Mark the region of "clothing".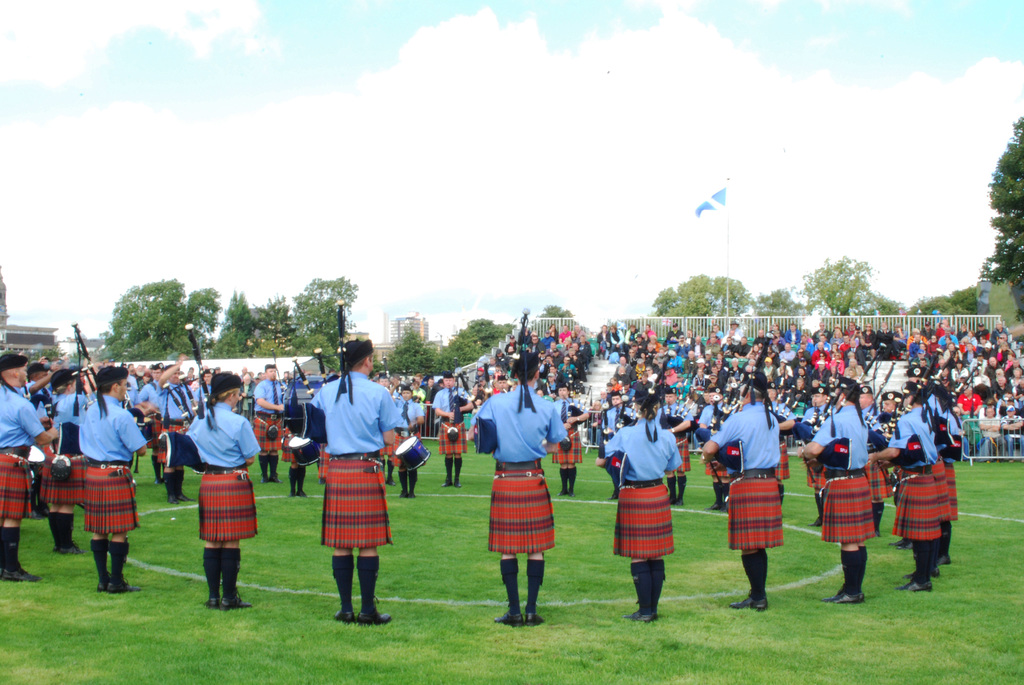
Region: crop(307, 368, 402, 545).
